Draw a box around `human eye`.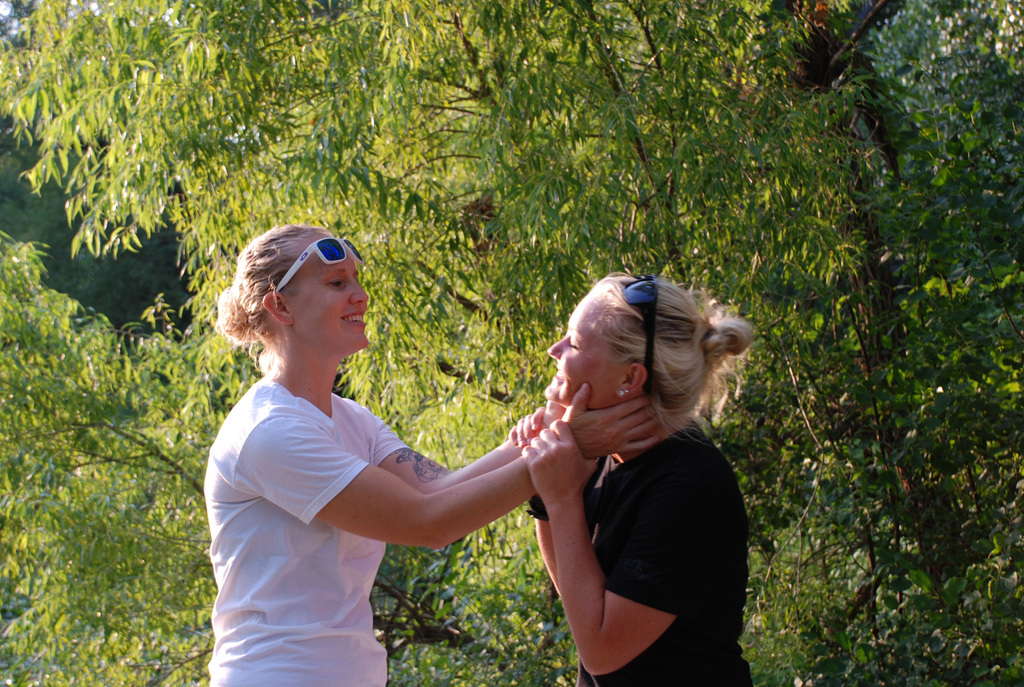
left=323, top=275, right=347, bottom=292.
